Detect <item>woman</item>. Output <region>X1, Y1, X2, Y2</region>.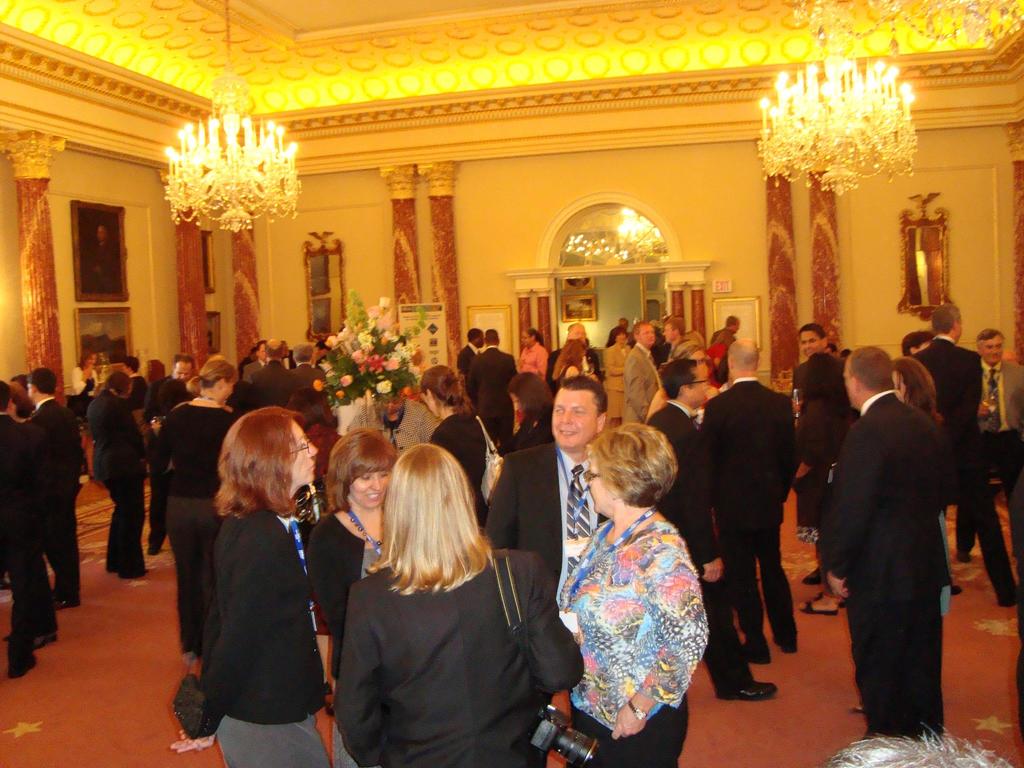
<region>553, 340, 587, 382</region>.
